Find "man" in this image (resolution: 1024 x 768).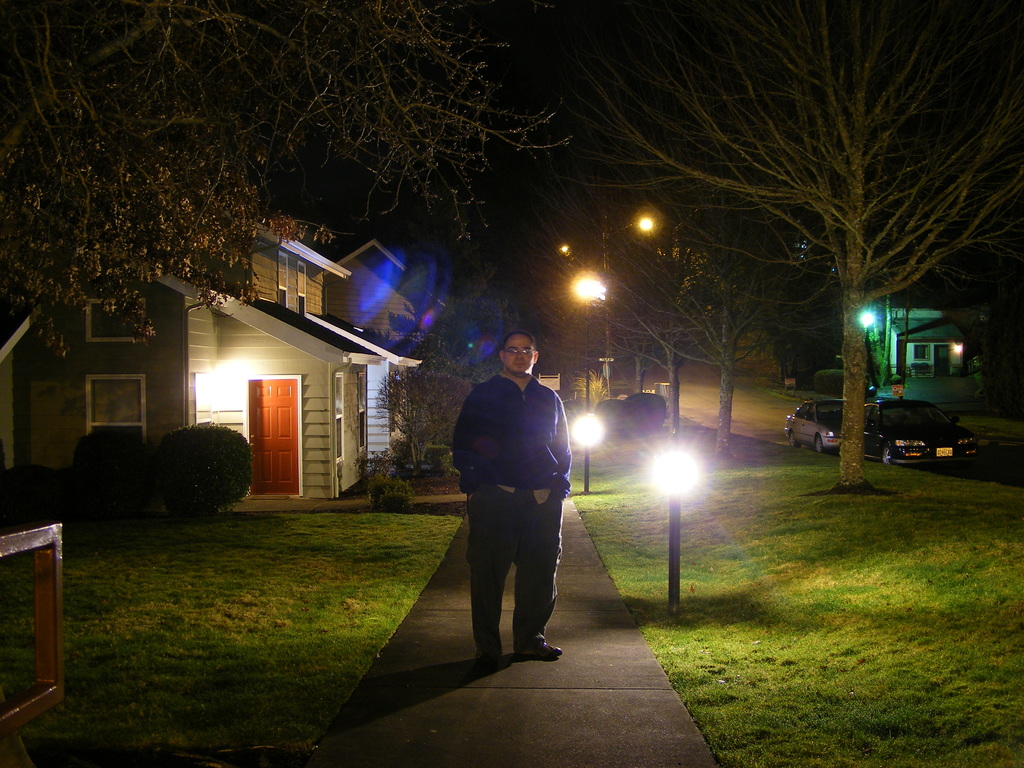
[left=448, top=349, right=577, bottom=689].
